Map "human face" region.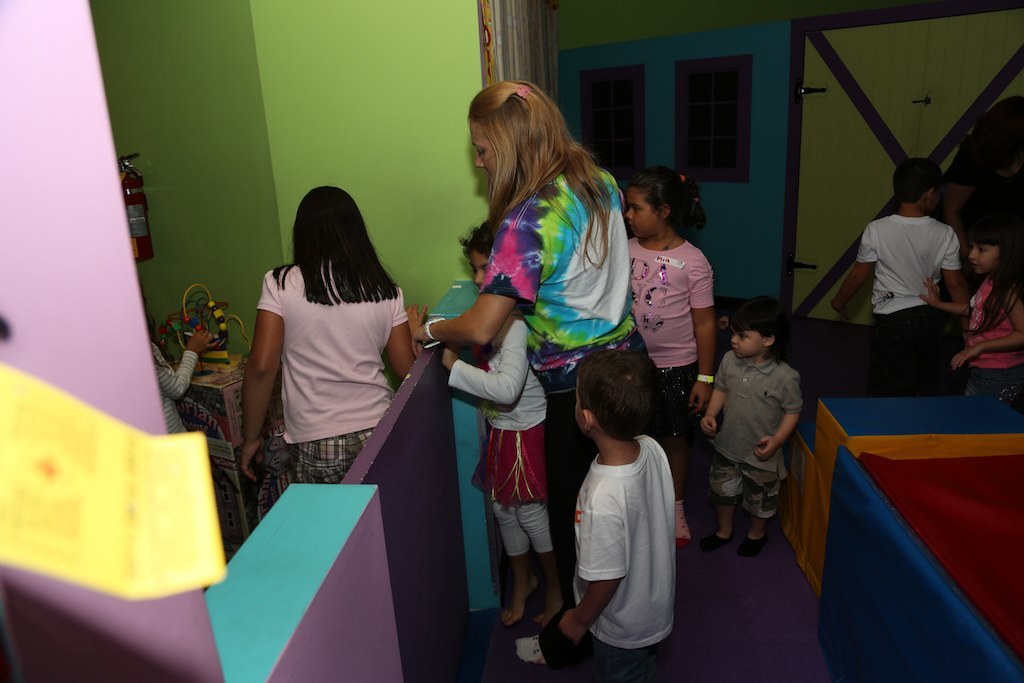
Mapped to pyautogui.locateOnScreen(478, 128, 490, 175).
